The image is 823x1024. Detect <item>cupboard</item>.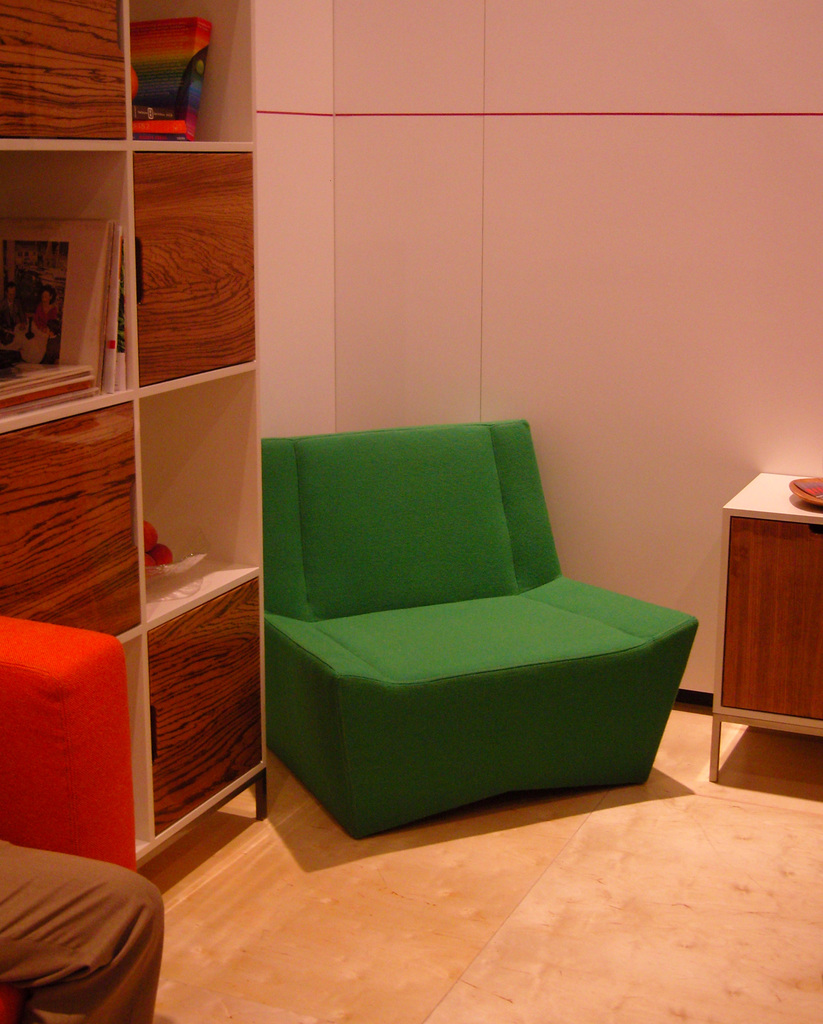
Detection: {"x1": 0, "y1": 0, "x2": 270, "y2": 834}.
